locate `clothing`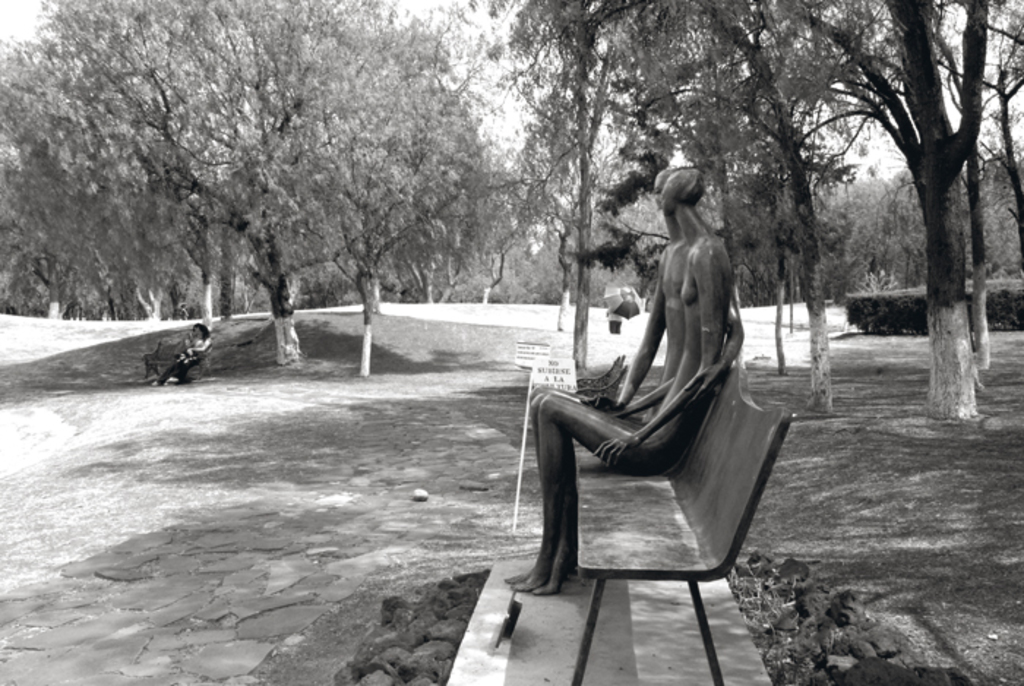
(174, 333, 195, 351)
